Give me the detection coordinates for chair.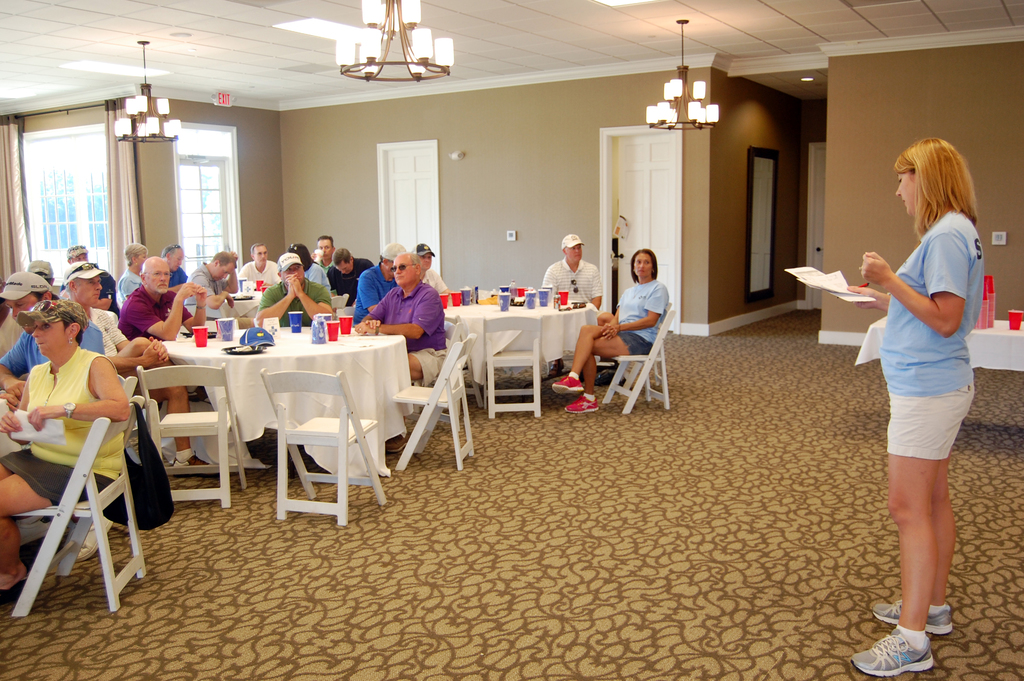
132, 361, 252, 508.
